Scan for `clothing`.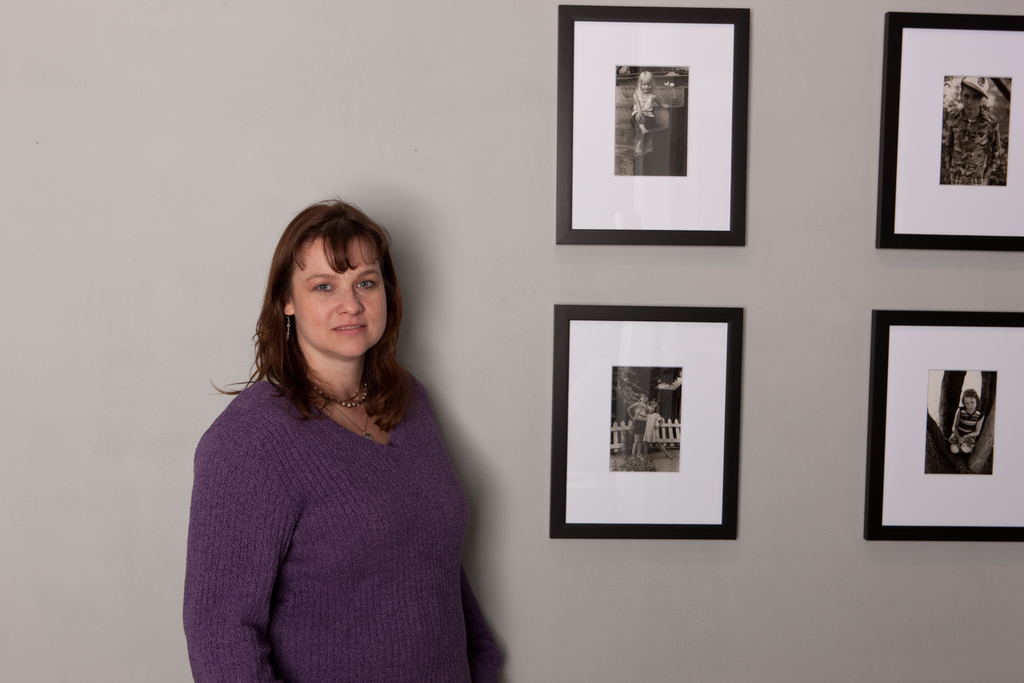
Scan result: <region>193, 358, 454, 682</region>.
